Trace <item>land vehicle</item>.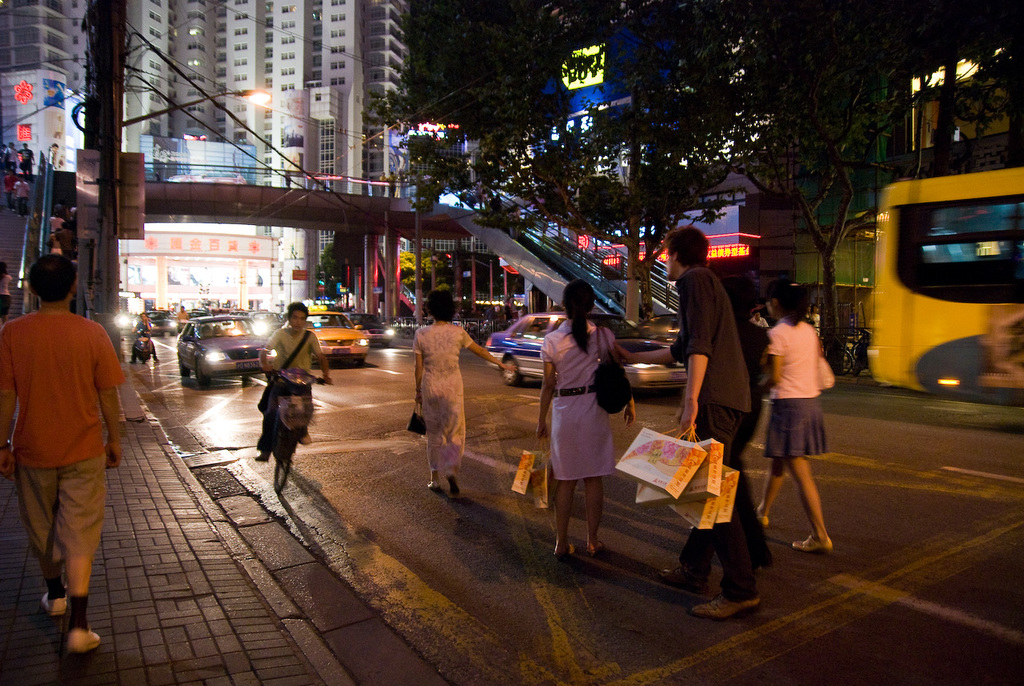
Traced to <region>171, 311, 266, 388</region>.
